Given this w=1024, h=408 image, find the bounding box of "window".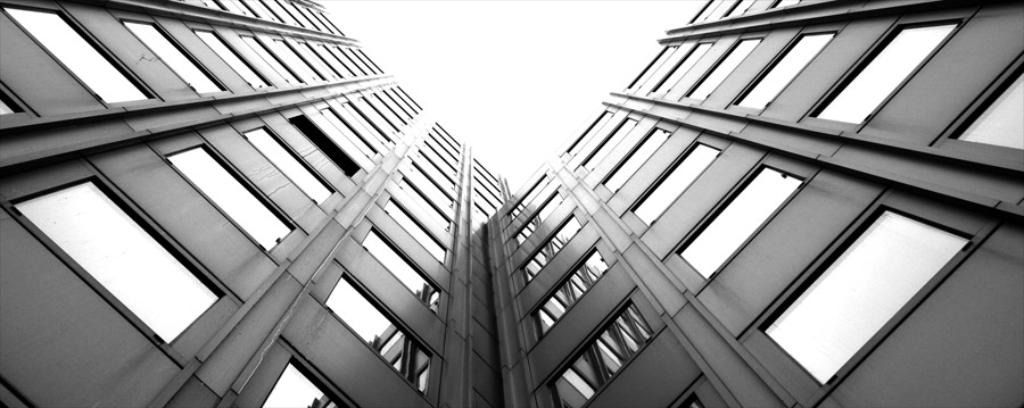
{"x1": 719, "y1": 0, "x2": 752, "y2": 16}.
